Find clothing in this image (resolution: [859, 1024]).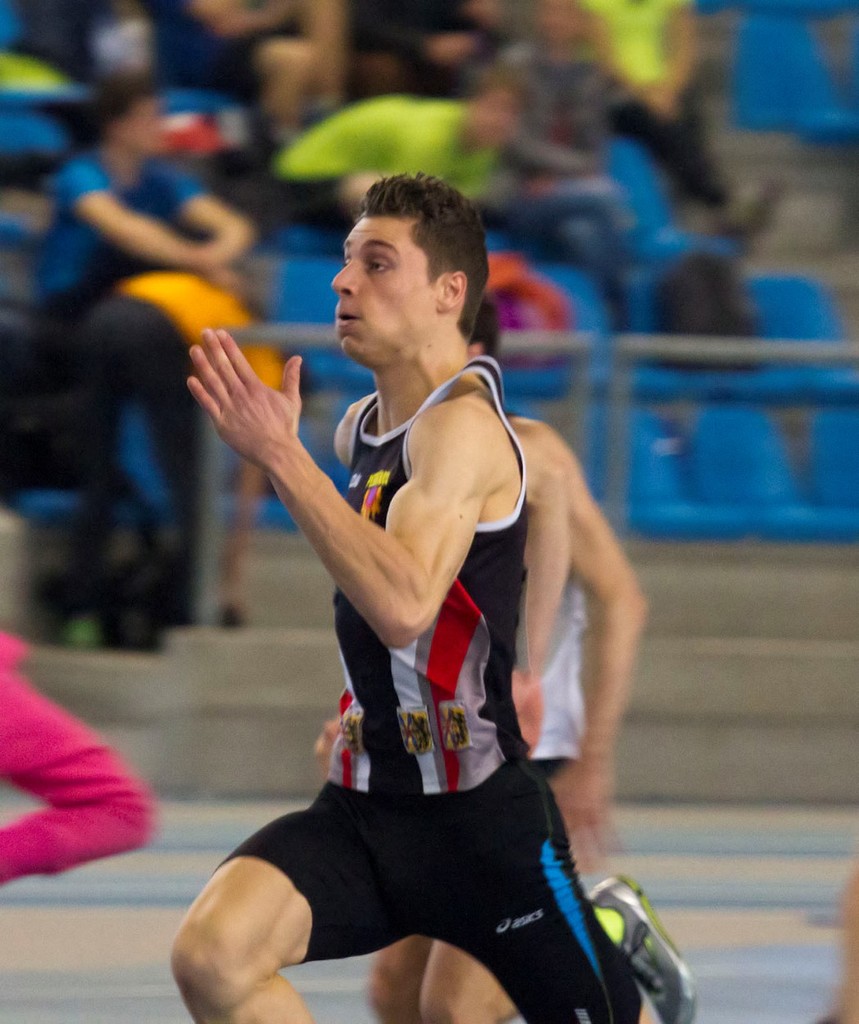
[0, 627, 167, 896].
